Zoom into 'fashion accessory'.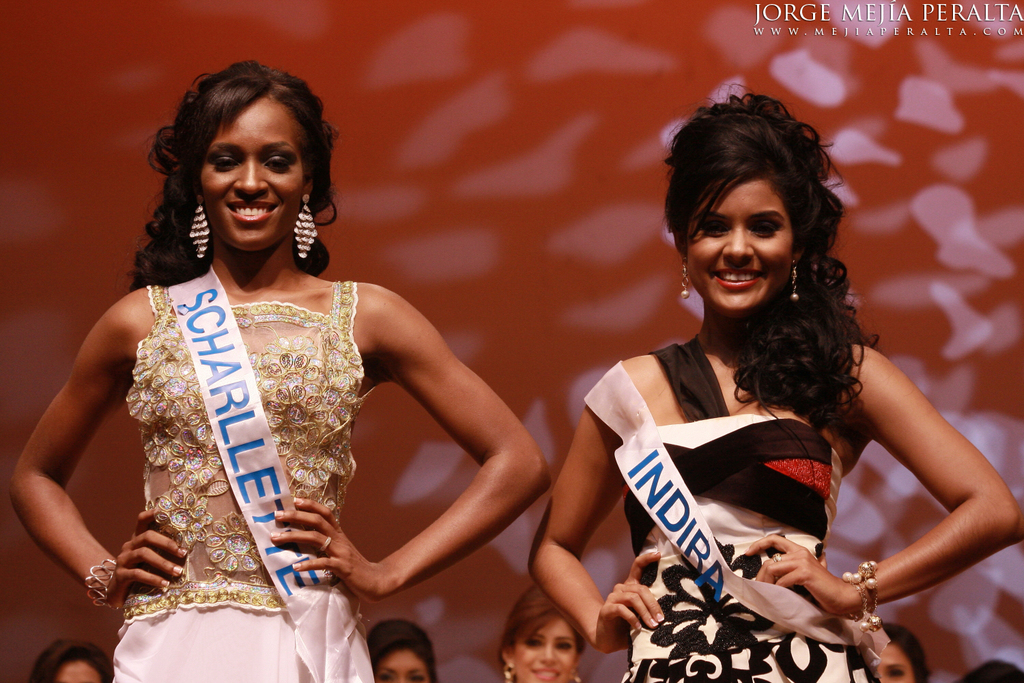
Zoom target: 79 557 119 603.
